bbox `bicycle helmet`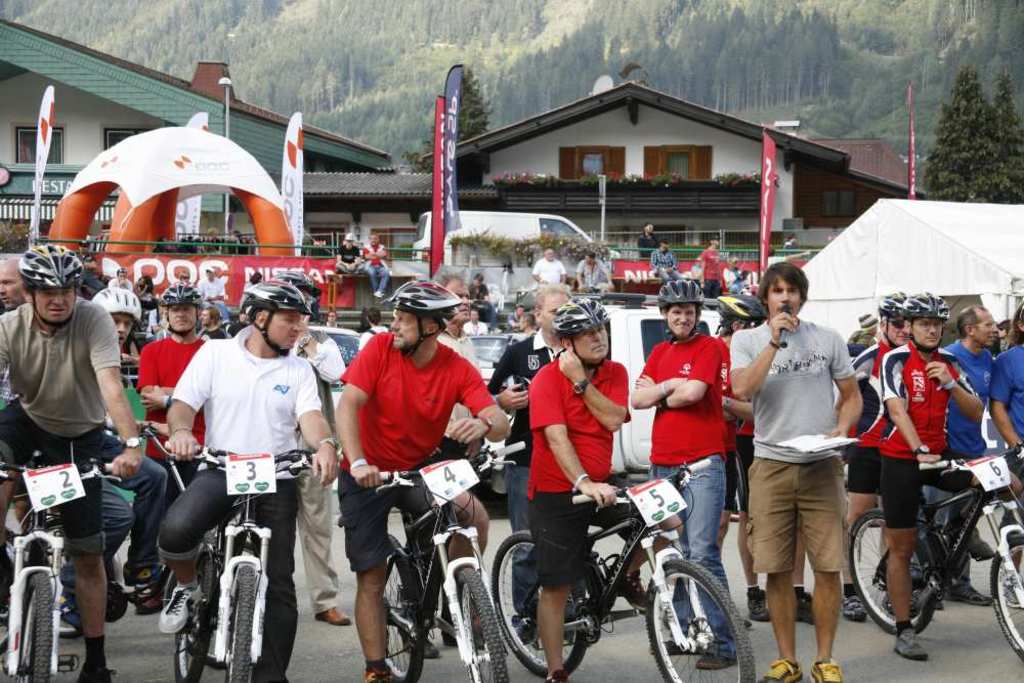
left=647, top=279, right=697, bottom=305
